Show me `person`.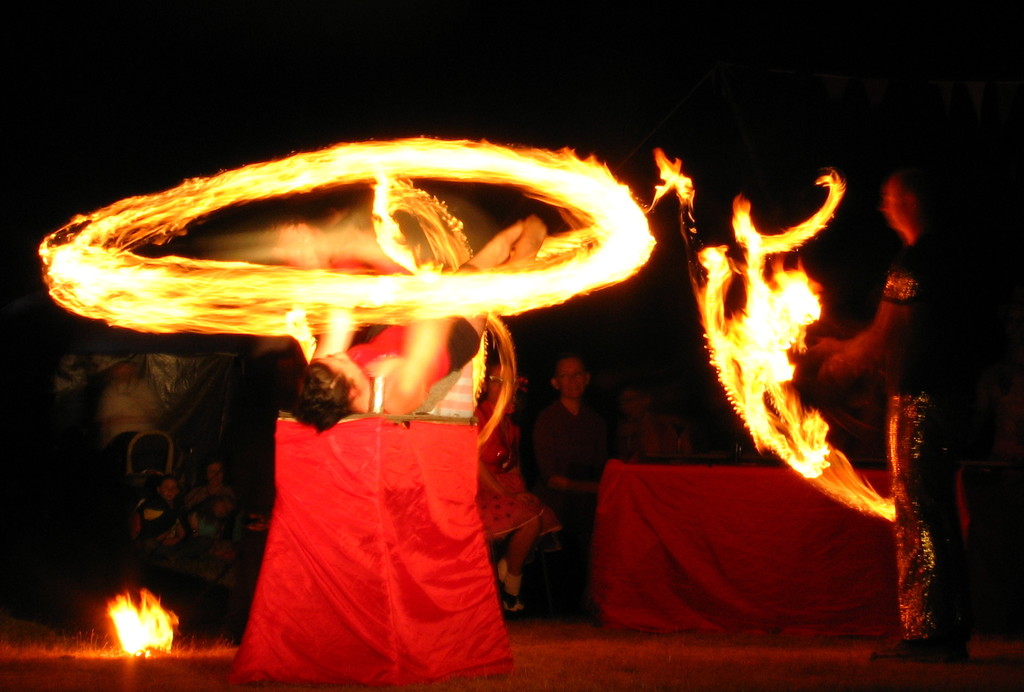
`person` is here: select_region(788, 170, 990, 660).
